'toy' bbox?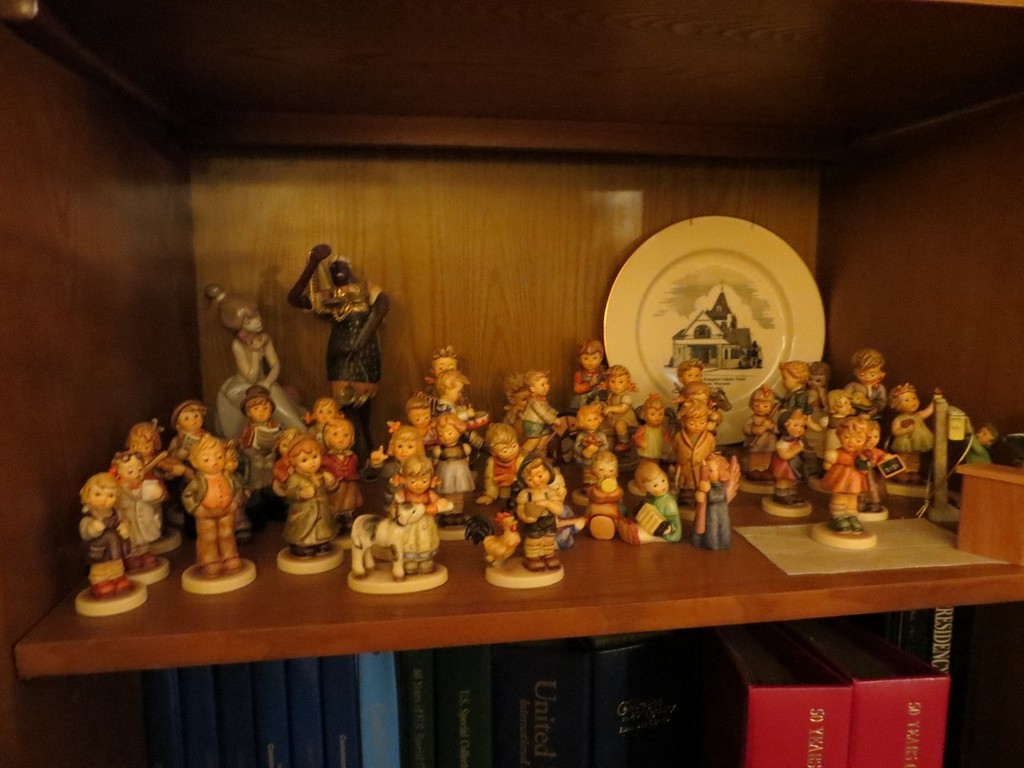
detection(569, 451, 625, 540)
